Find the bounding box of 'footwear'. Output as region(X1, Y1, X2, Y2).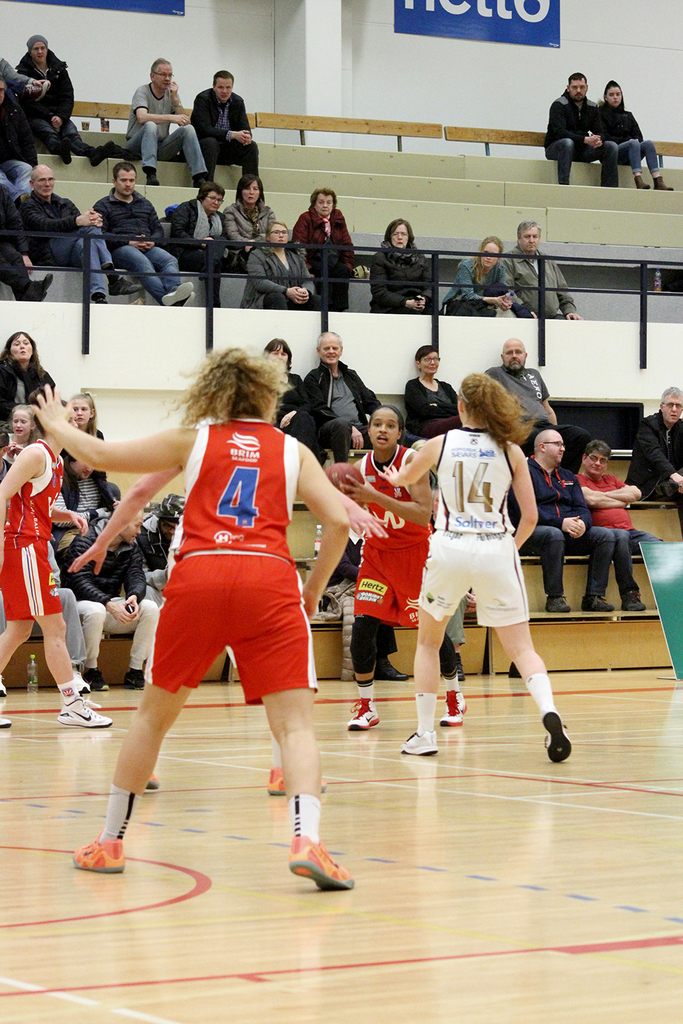
region(342, 698, 382, 729).
